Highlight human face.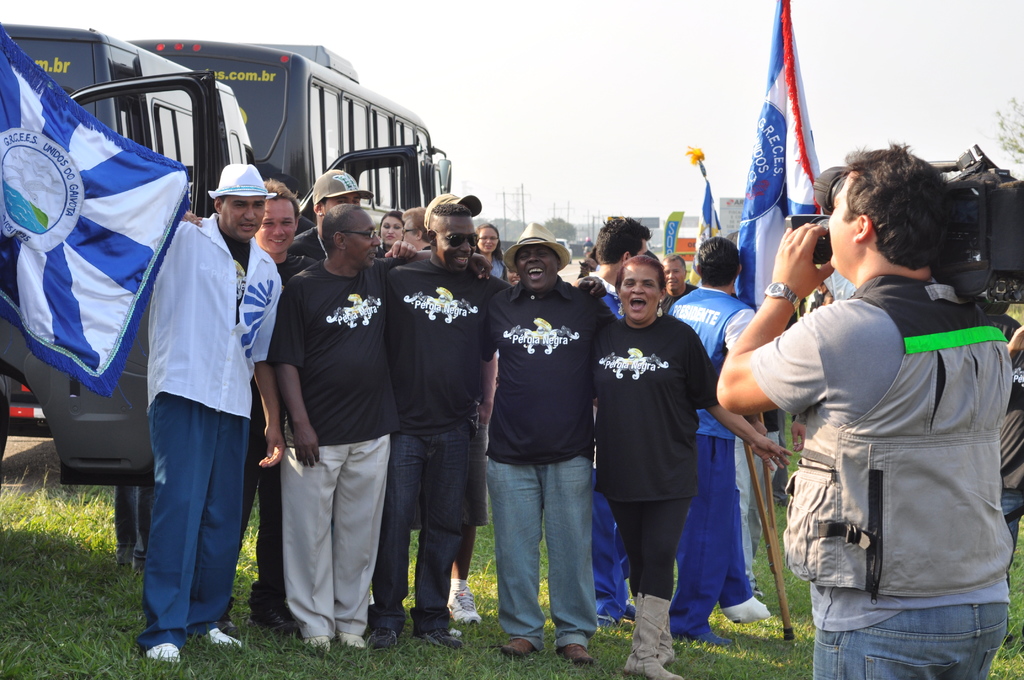
Highlighted region: (665, 260, 687, 293).
